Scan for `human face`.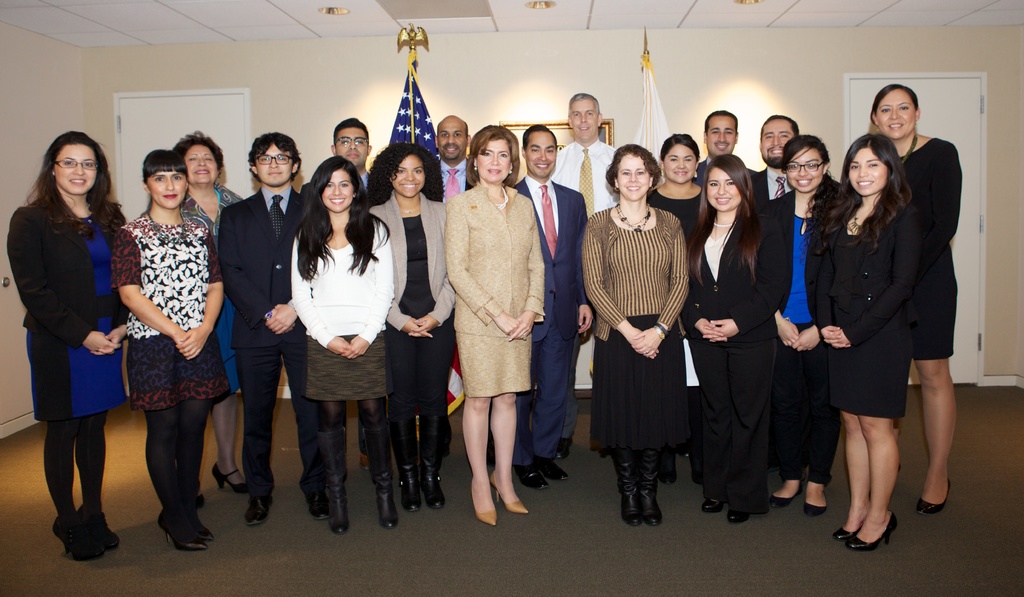
Scan result: (759, 122, 796, 160).
